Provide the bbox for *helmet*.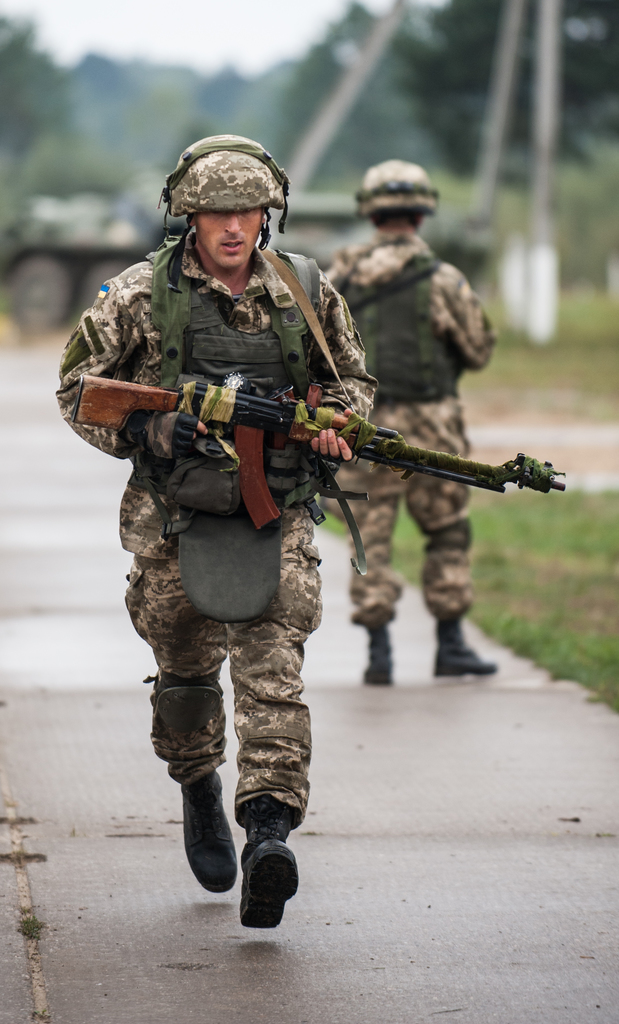
[left=161, top=138, right=290, bottom=290].
